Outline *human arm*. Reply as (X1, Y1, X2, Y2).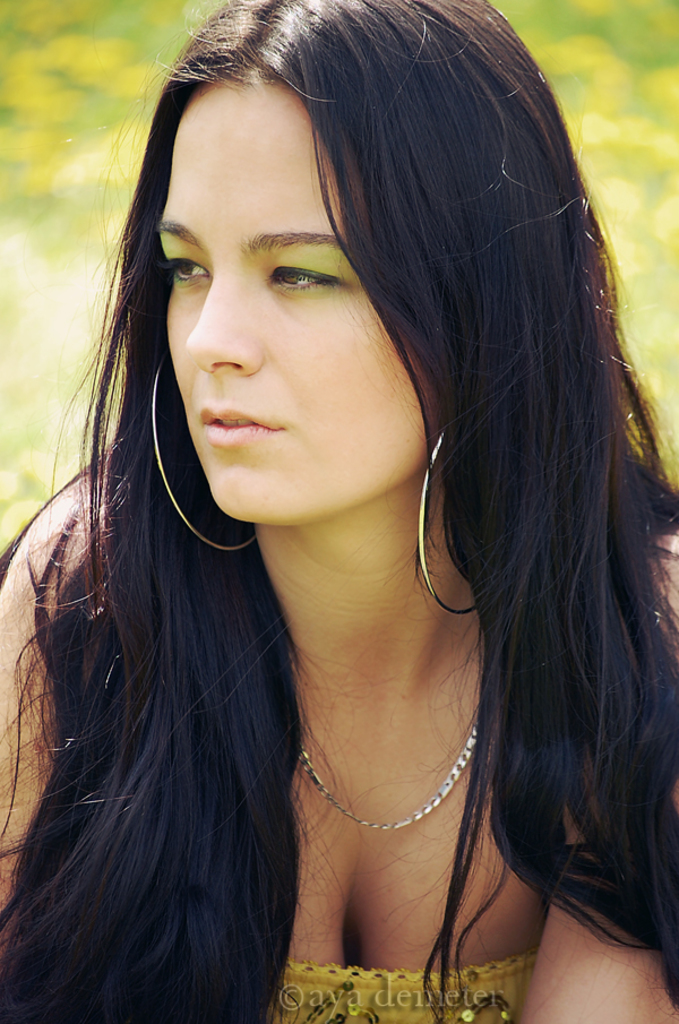
(0, 499, 113, 947).
